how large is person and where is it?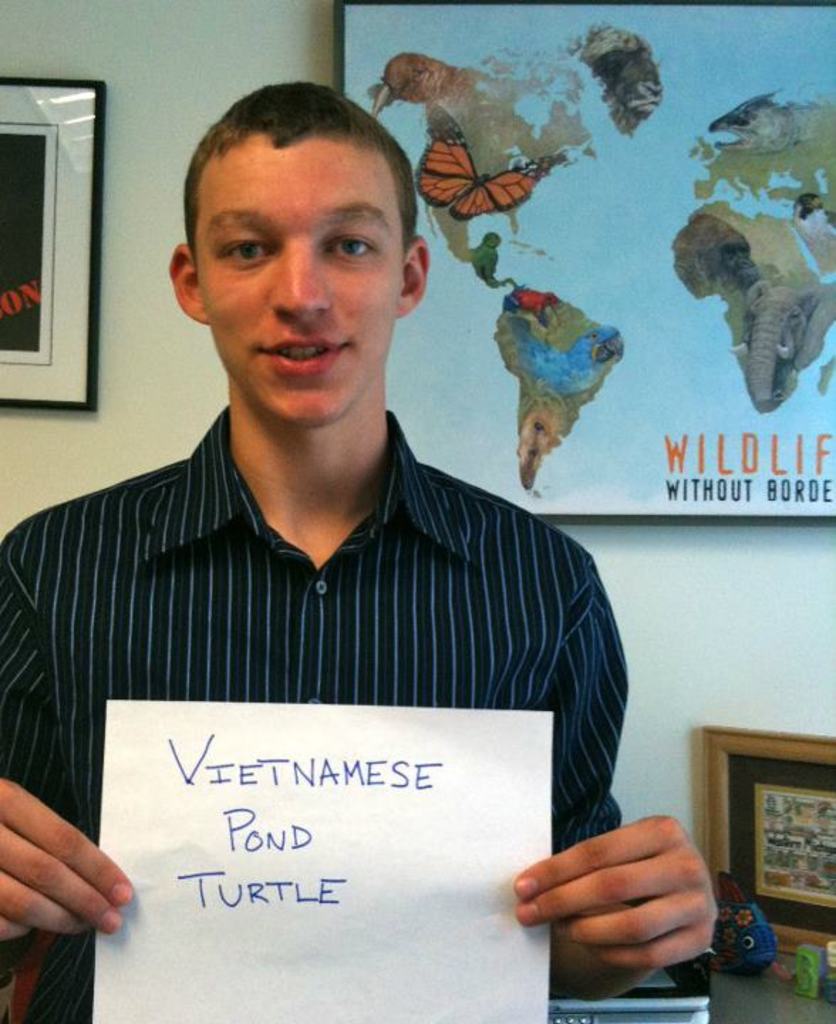
Bounding box: (left=0, top=75, right=721, bottom=1023).
